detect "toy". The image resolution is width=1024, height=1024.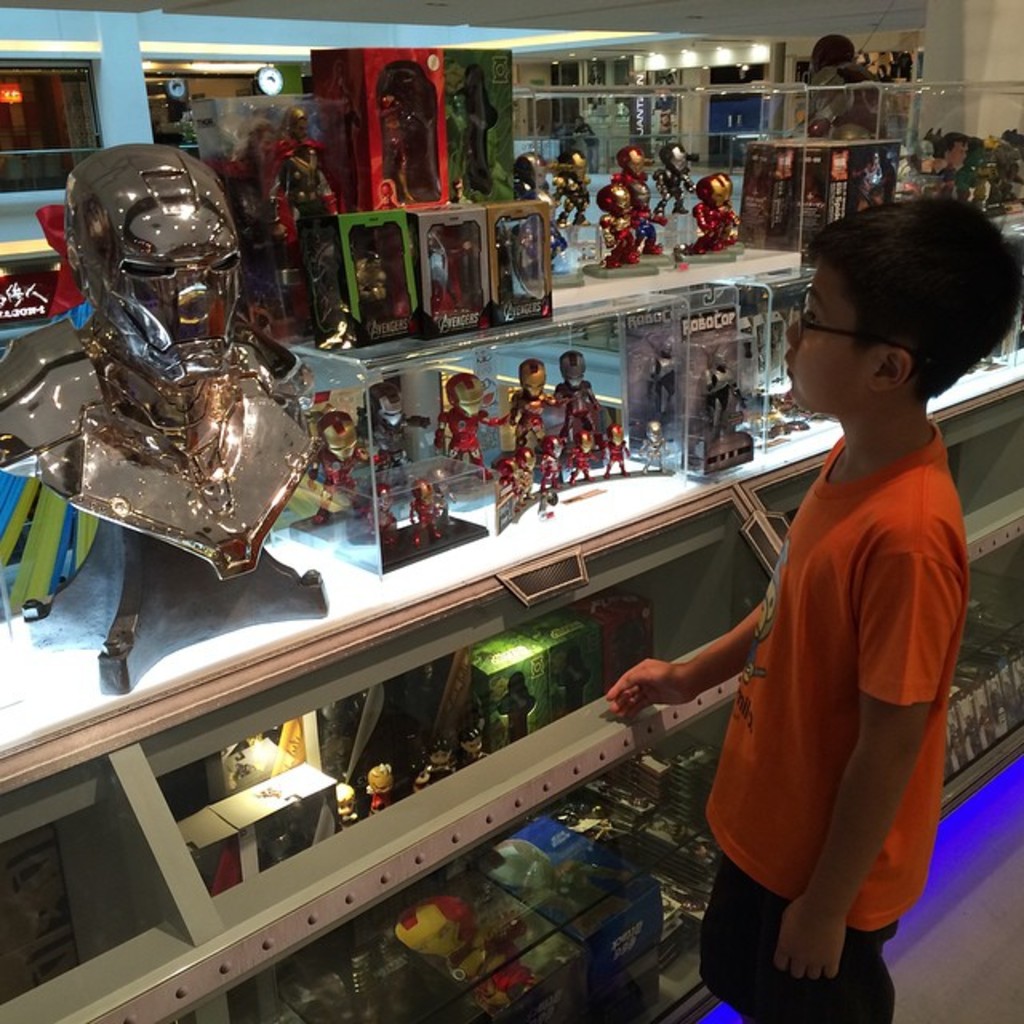
left=683, top=350, right=752, bottom=475.
